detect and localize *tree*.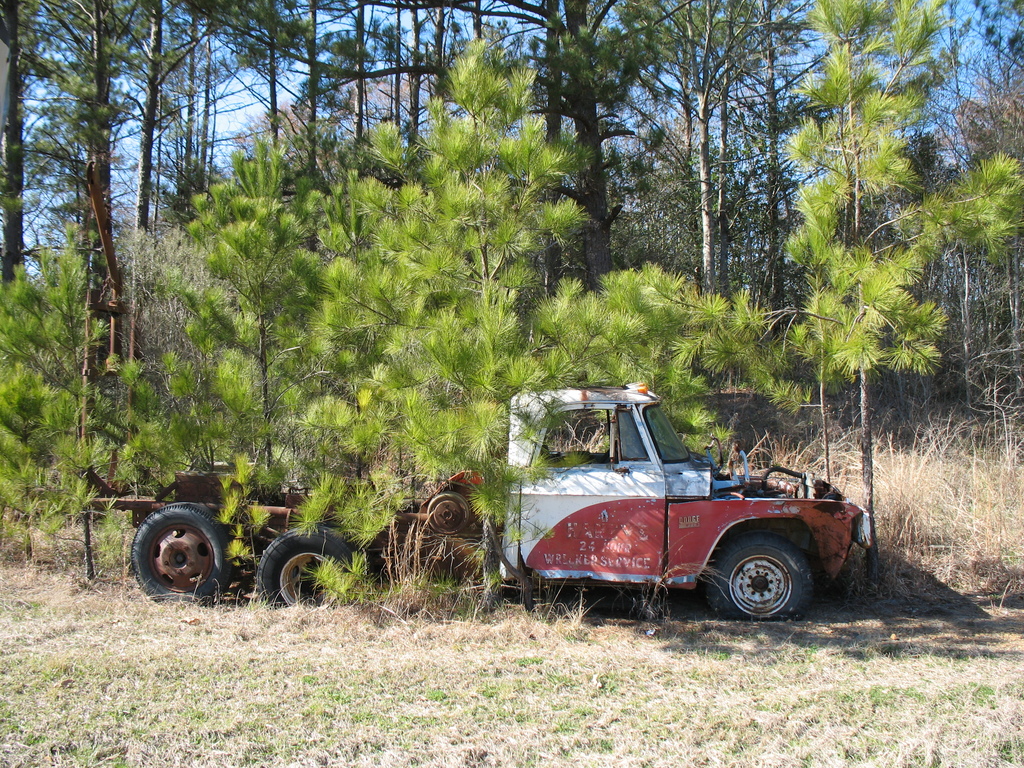
Localized at (left=929, top=0, right=1023, bottom=481).
